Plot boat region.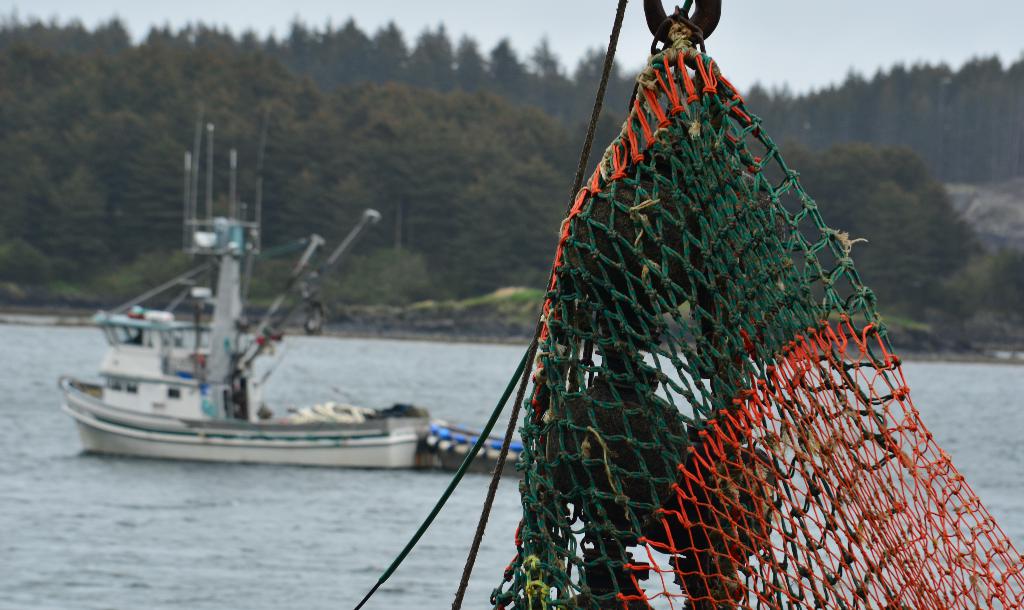
Plotted at <box>74,124,444,488</box>.
